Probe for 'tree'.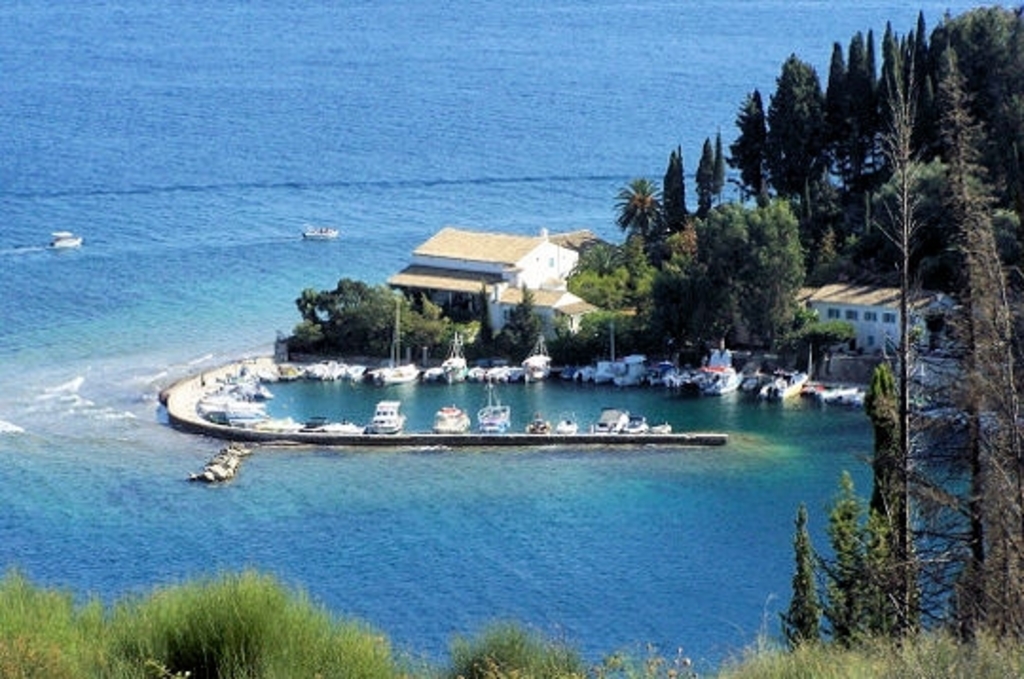
Probe result: [left=662, top=150, right=690, bottom=239].
